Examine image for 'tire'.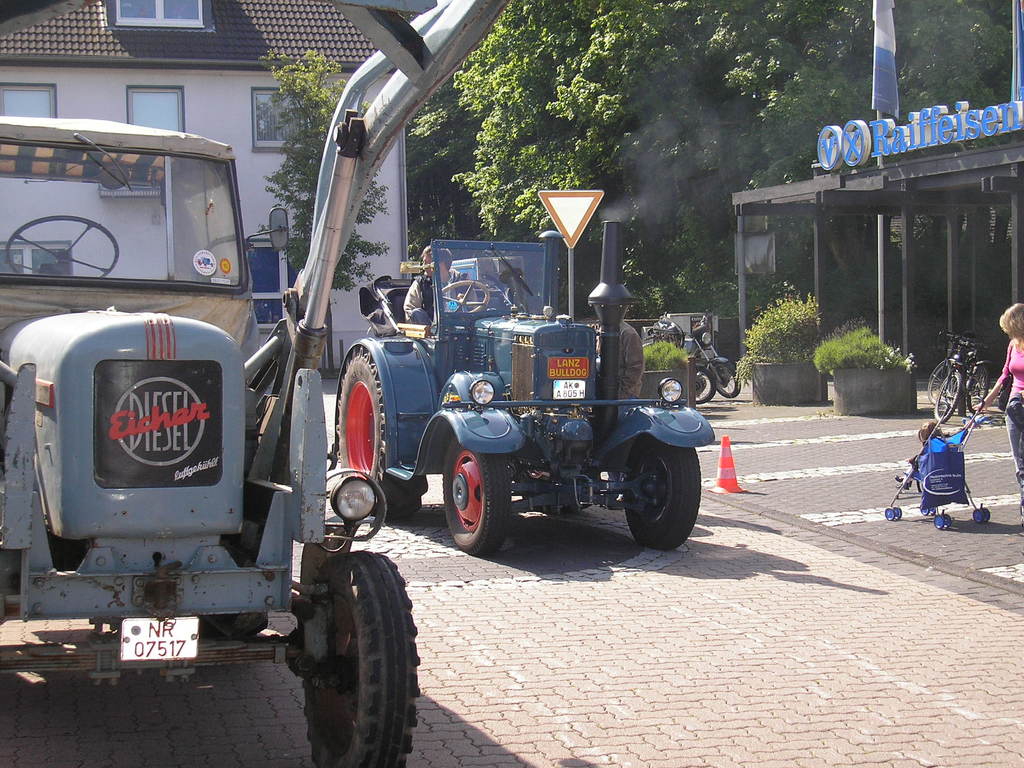
Examination result: locate(196, 611, 276, 641).
